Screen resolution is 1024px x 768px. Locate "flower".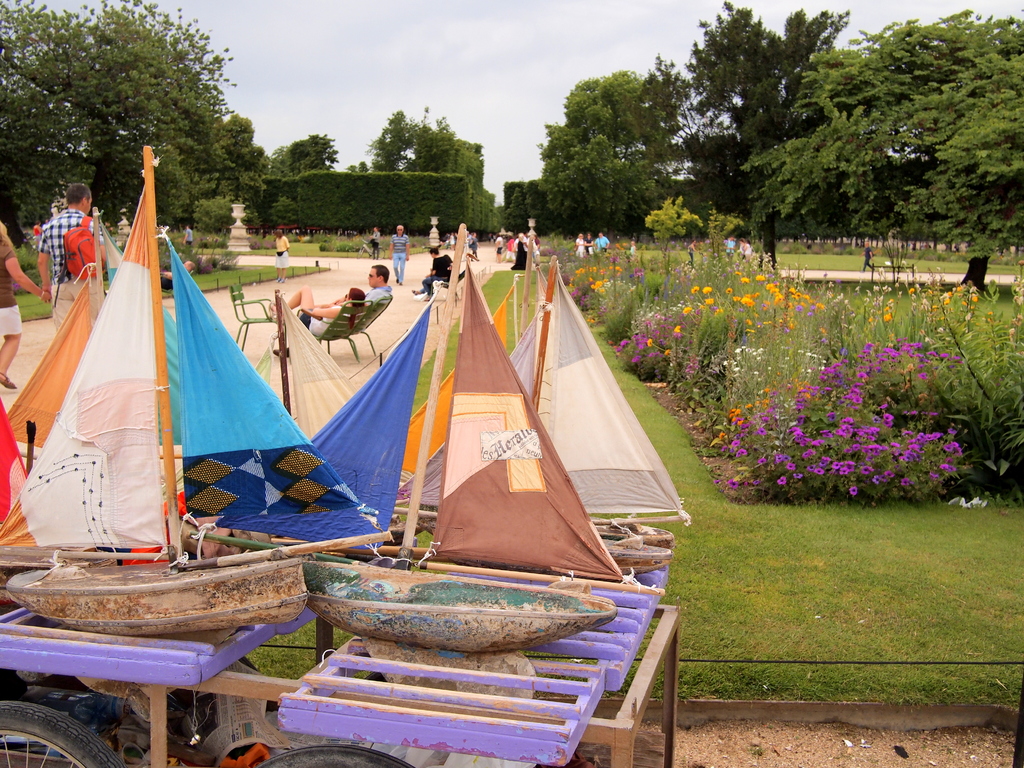
Rect(774, 473, 785, 486).
